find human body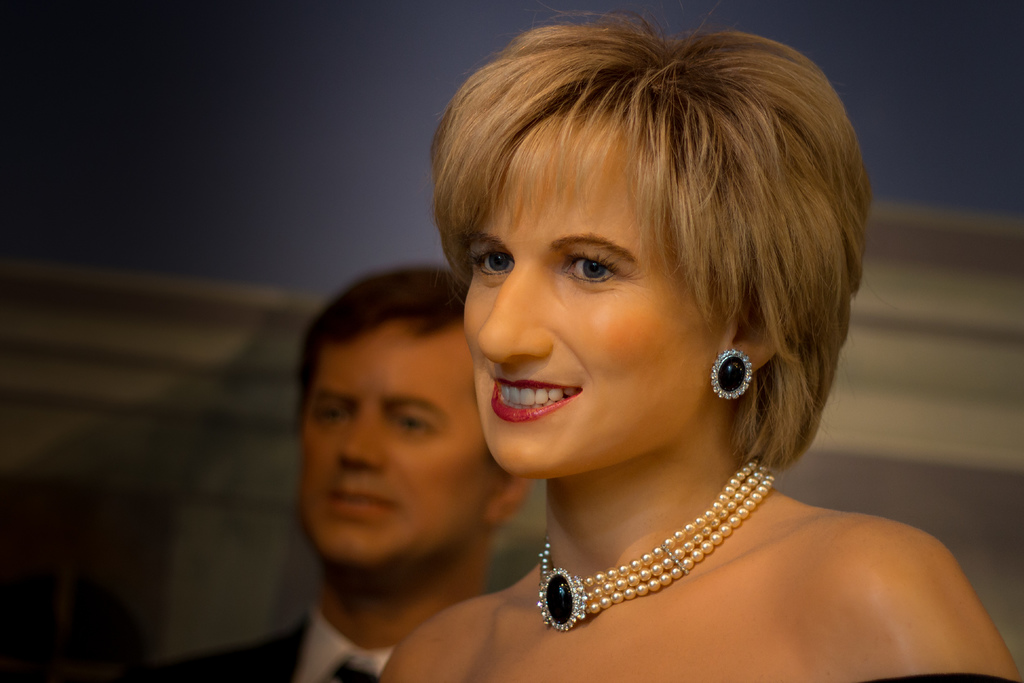
[x1=140, y1=609, x2=395, y2=682]
